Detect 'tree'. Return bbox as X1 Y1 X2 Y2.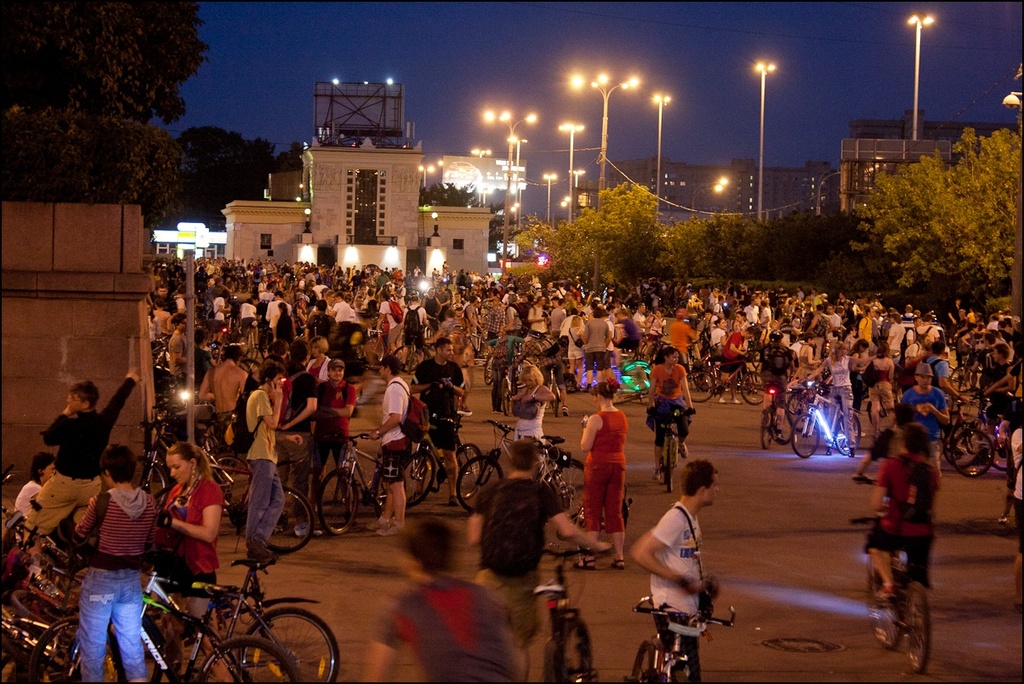
854 121 1023 303.
